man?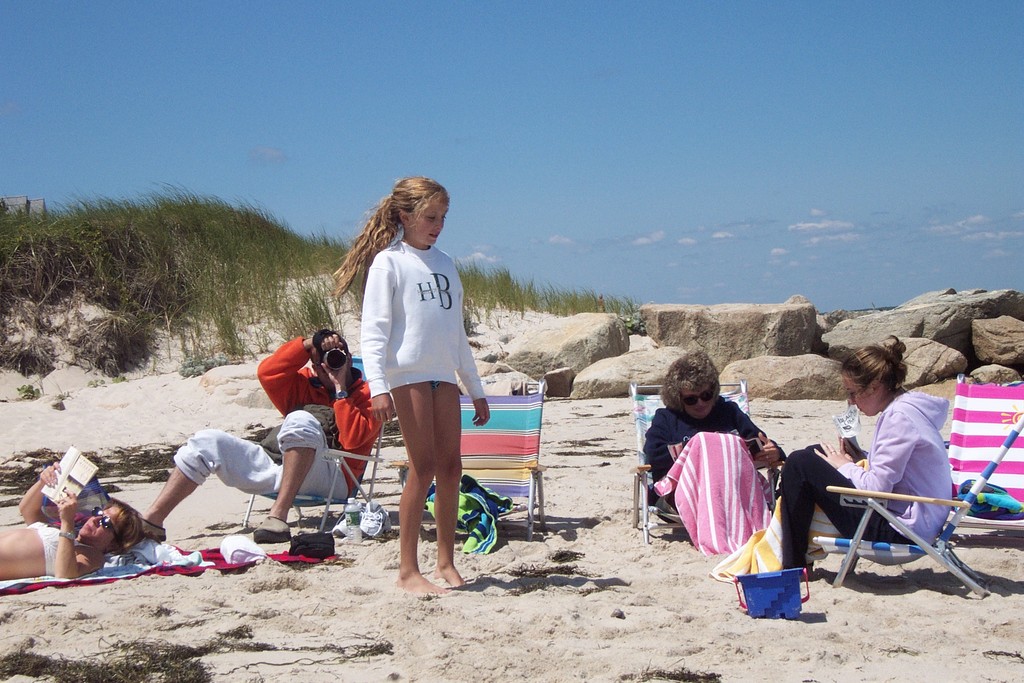
127, 334, 375, 538
